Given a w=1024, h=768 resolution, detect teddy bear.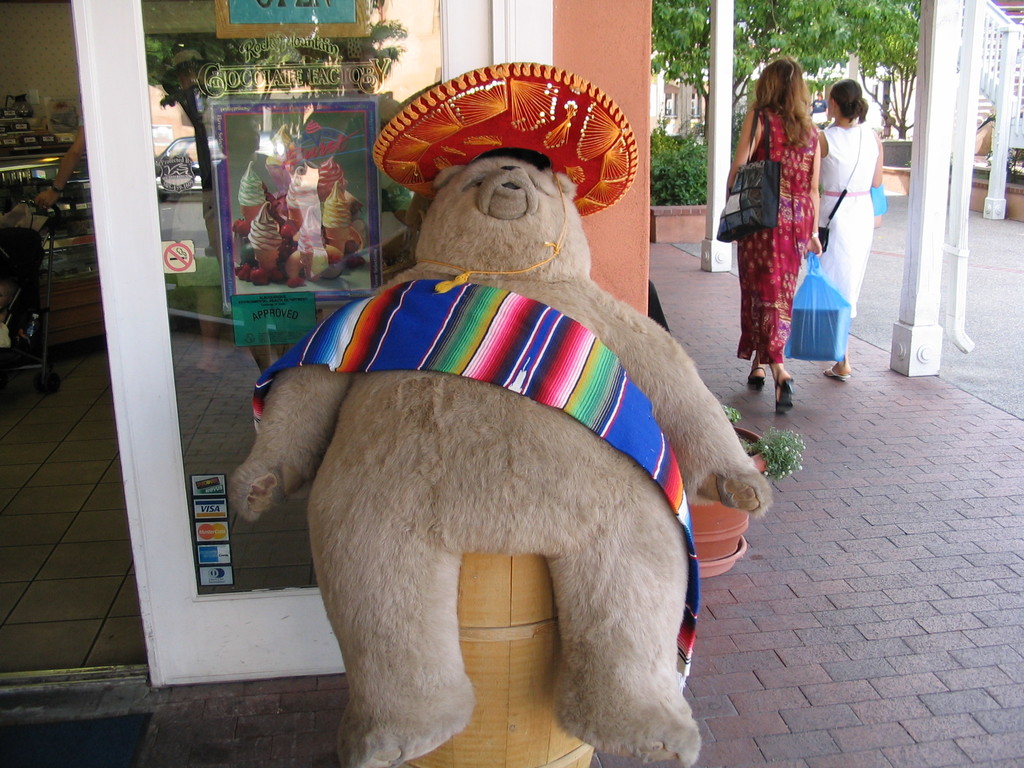
box(227, 158, 772, 767).
